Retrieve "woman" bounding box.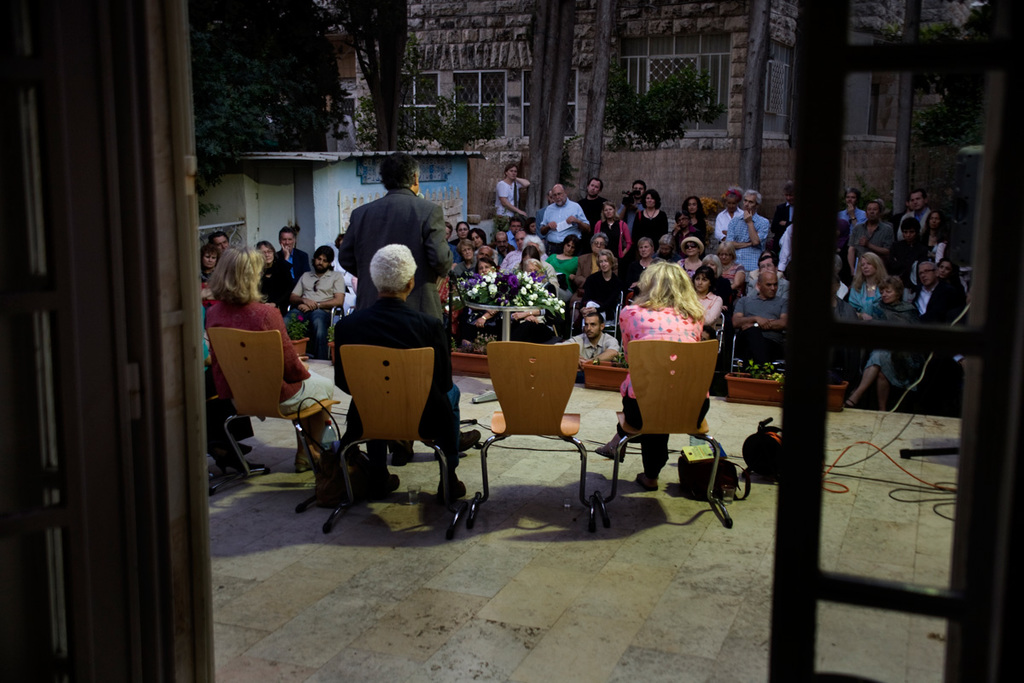
Bounding box: (left=455, top=237, right=480, bottom=272).
